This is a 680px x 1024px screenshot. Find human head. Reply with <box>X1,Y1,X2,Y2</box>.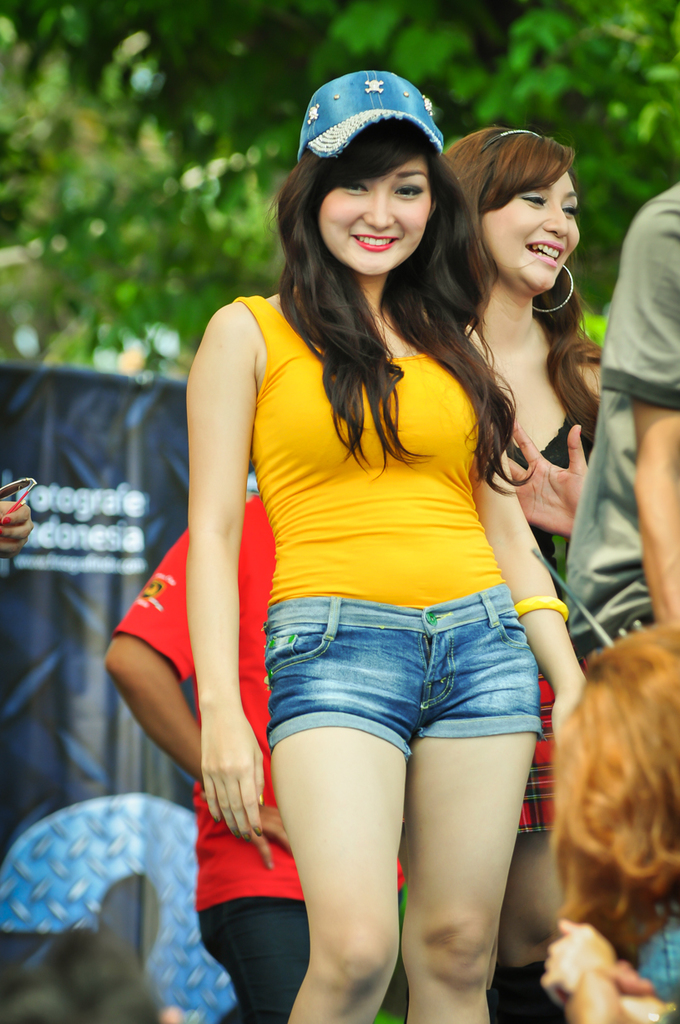
<box>443,129,584,291</box>.
